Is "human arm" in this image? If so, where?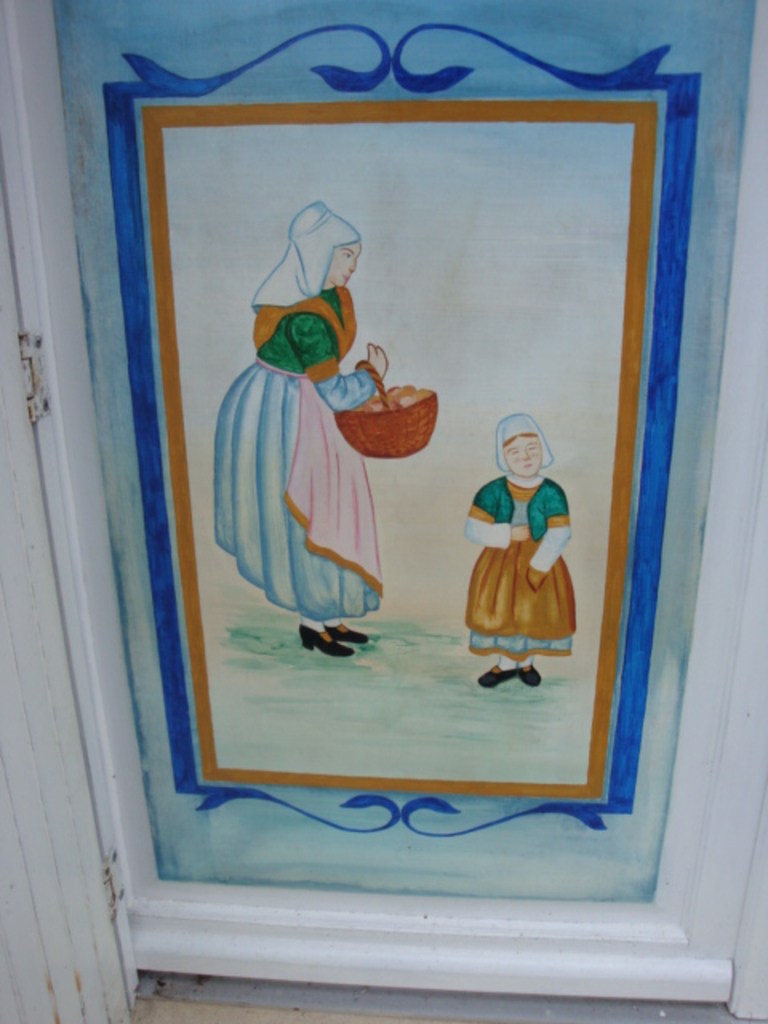
Yes, at <region>453, 480, 523, 555</region>.
